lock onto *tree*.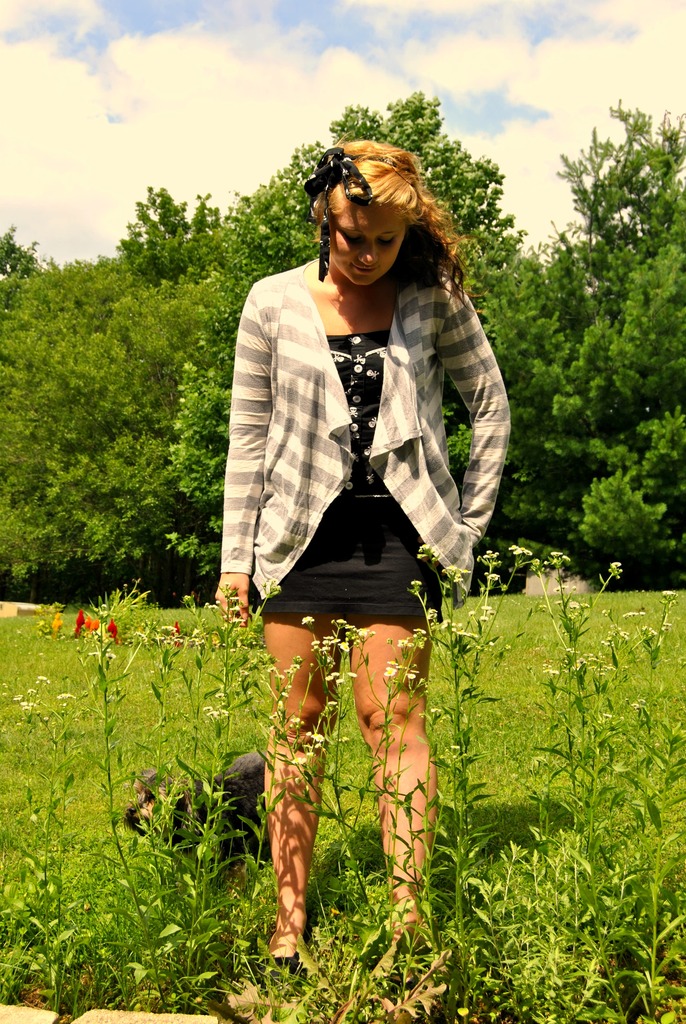
Locked: [left=0, top=90, right=600, bottom=588].
